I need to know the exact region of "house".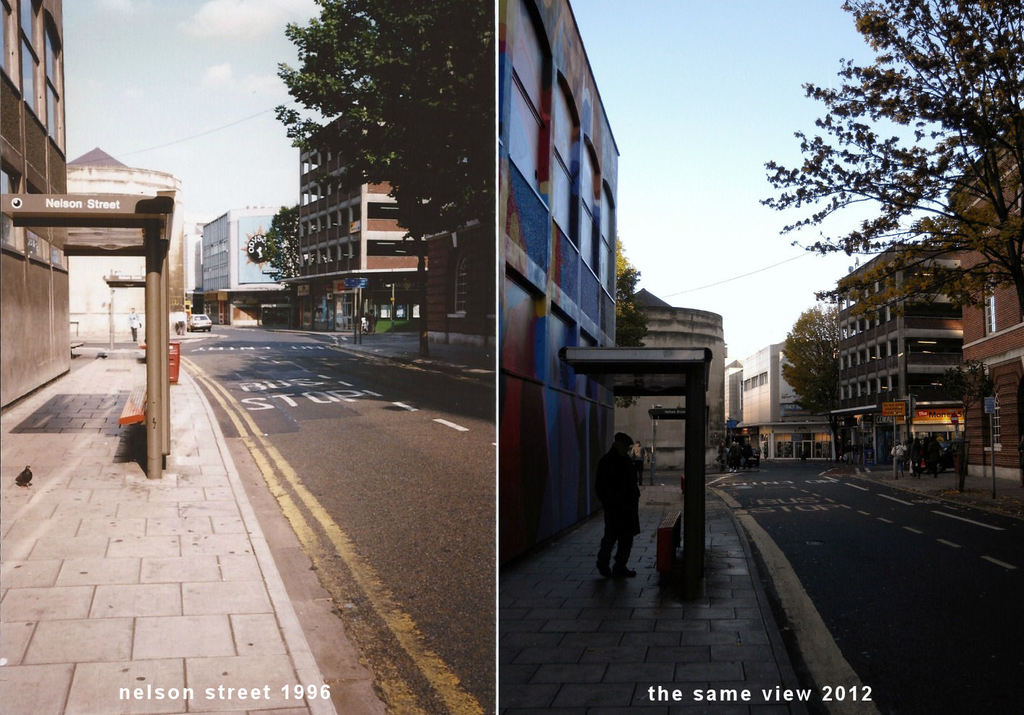
Region: (left=618, top=283, right=722, bottom=478).
